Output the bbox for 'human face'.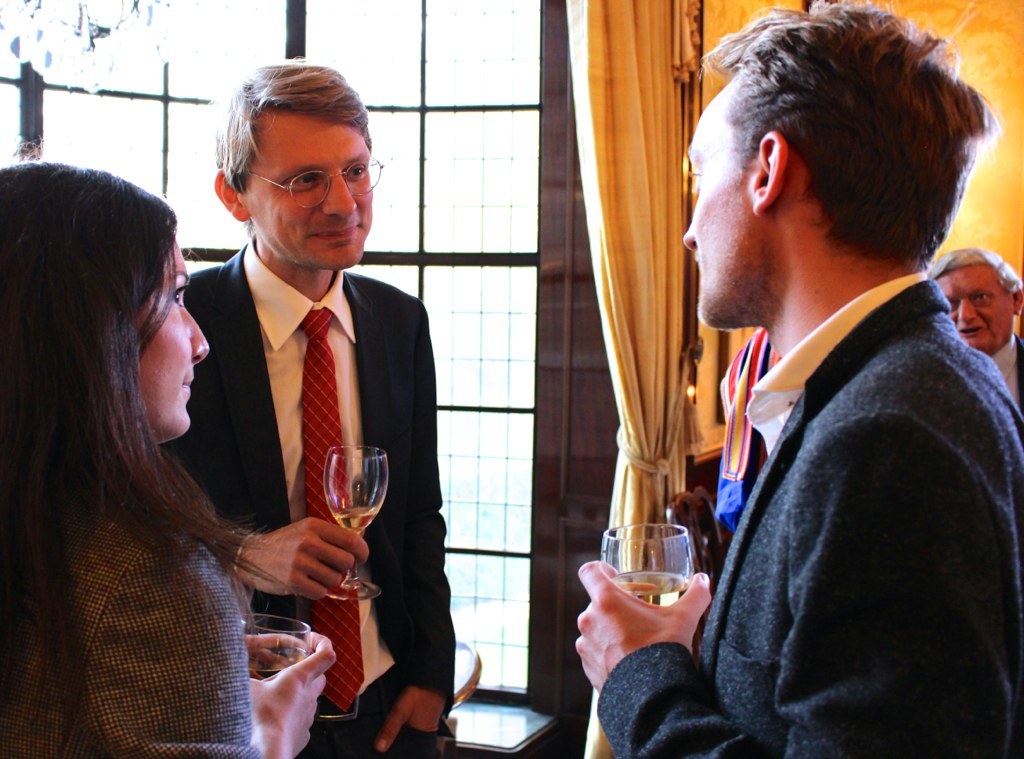
crop(252, 110, 373, 272).
